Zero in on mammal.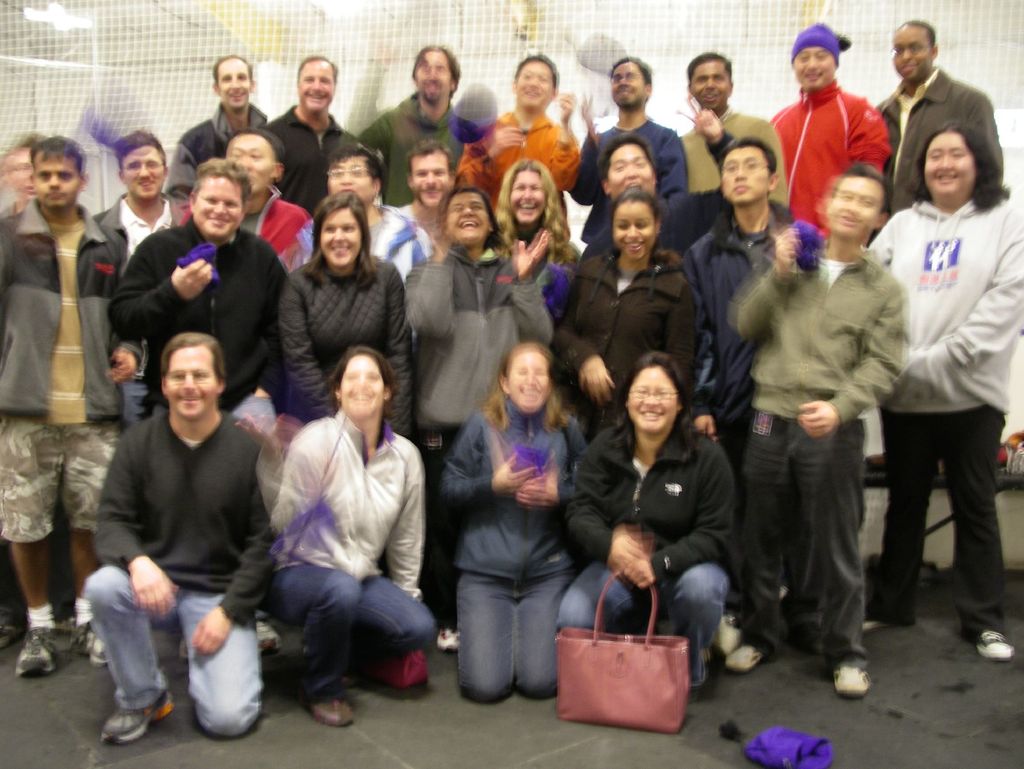
Zeroed in: <box>262,49,370,209</box>.
